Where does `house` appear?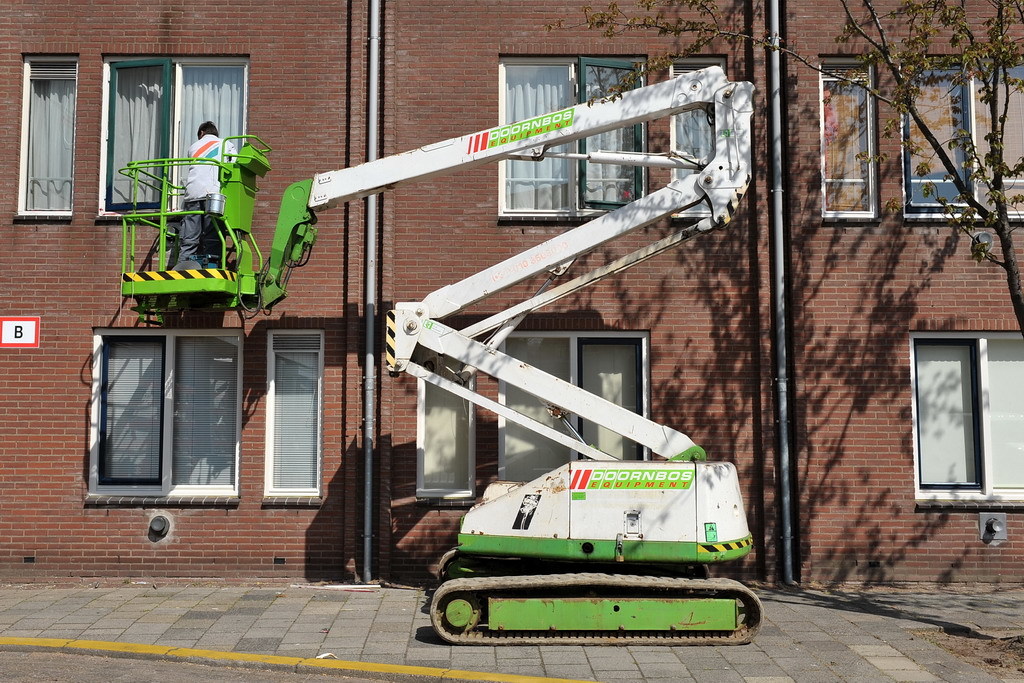
Appears at <box>0,0,1019,560</box>.
